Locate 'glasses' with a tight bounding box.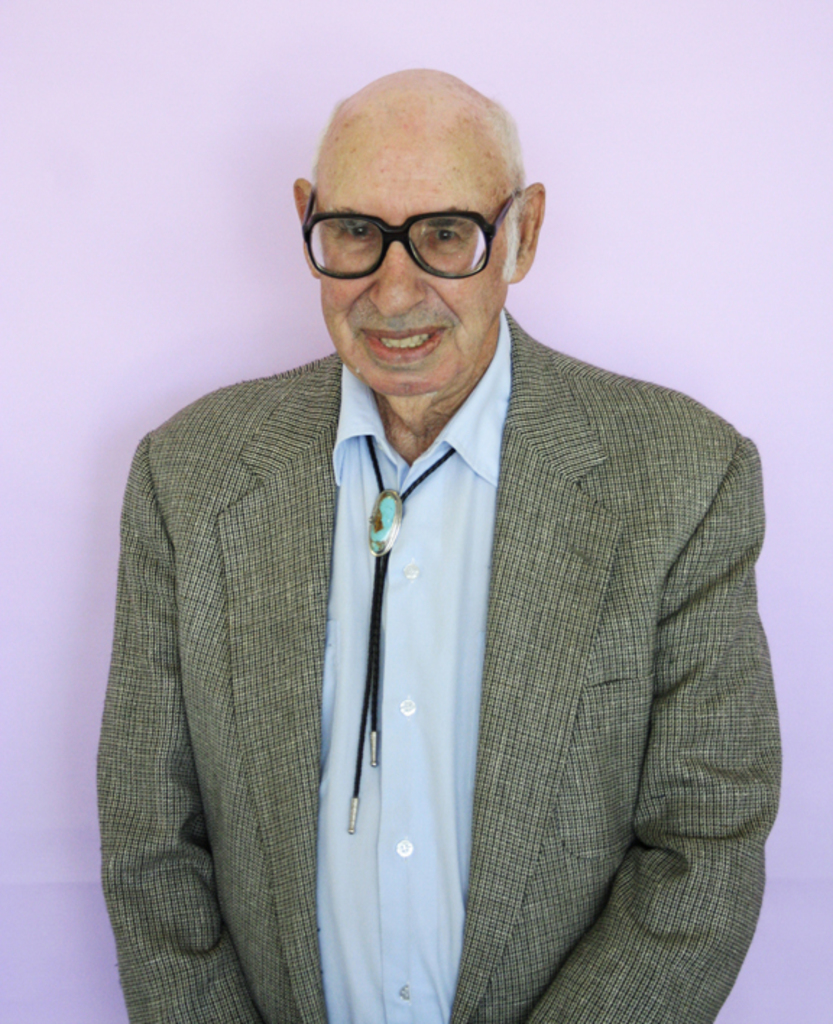
bbox=(296, 189, 525, 282).
